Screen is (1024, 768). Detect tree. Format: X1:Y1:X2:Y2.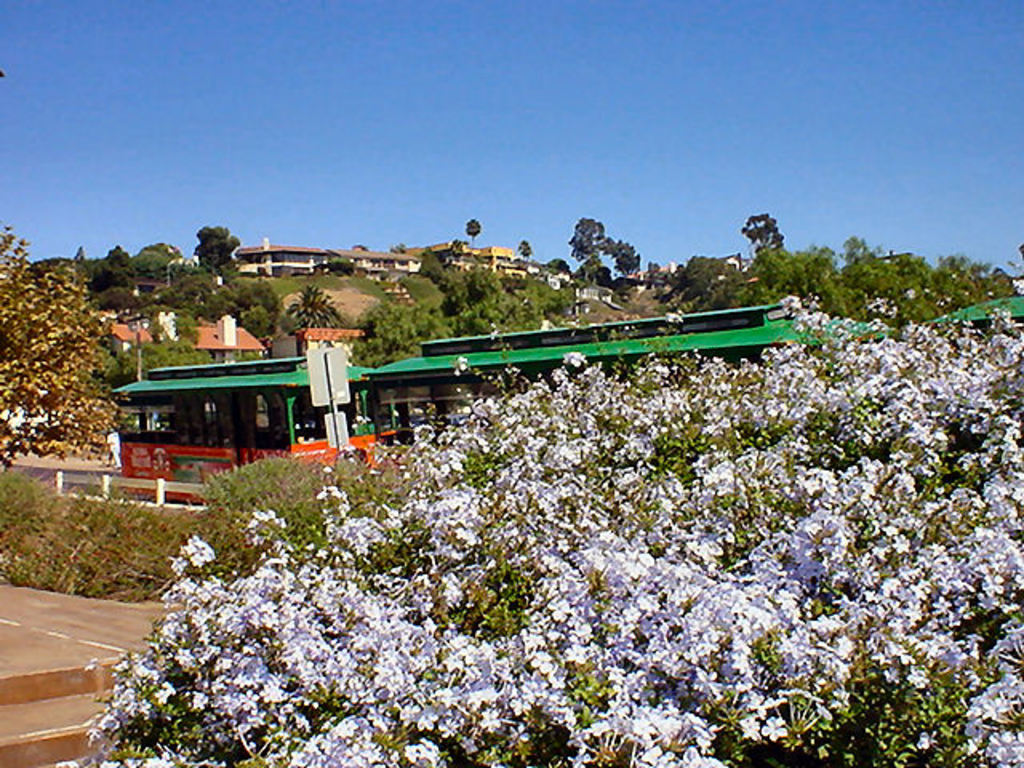
600:234:653:280.
